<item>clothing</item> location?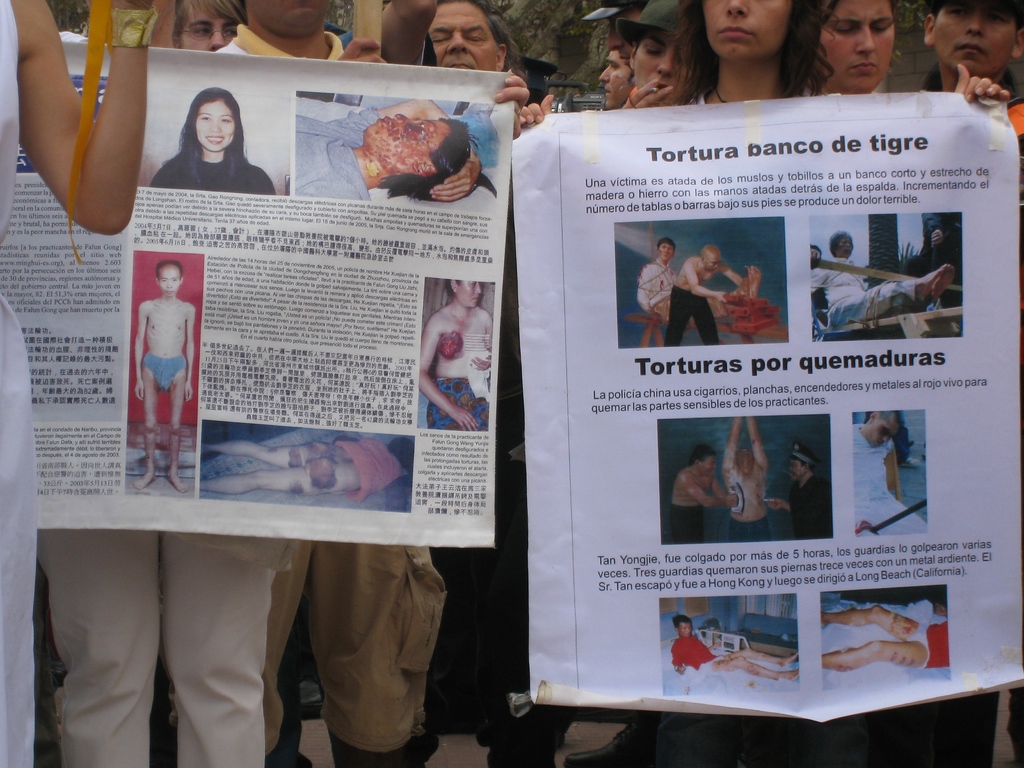
x1=679 y1=93 x2=807 y2=113
